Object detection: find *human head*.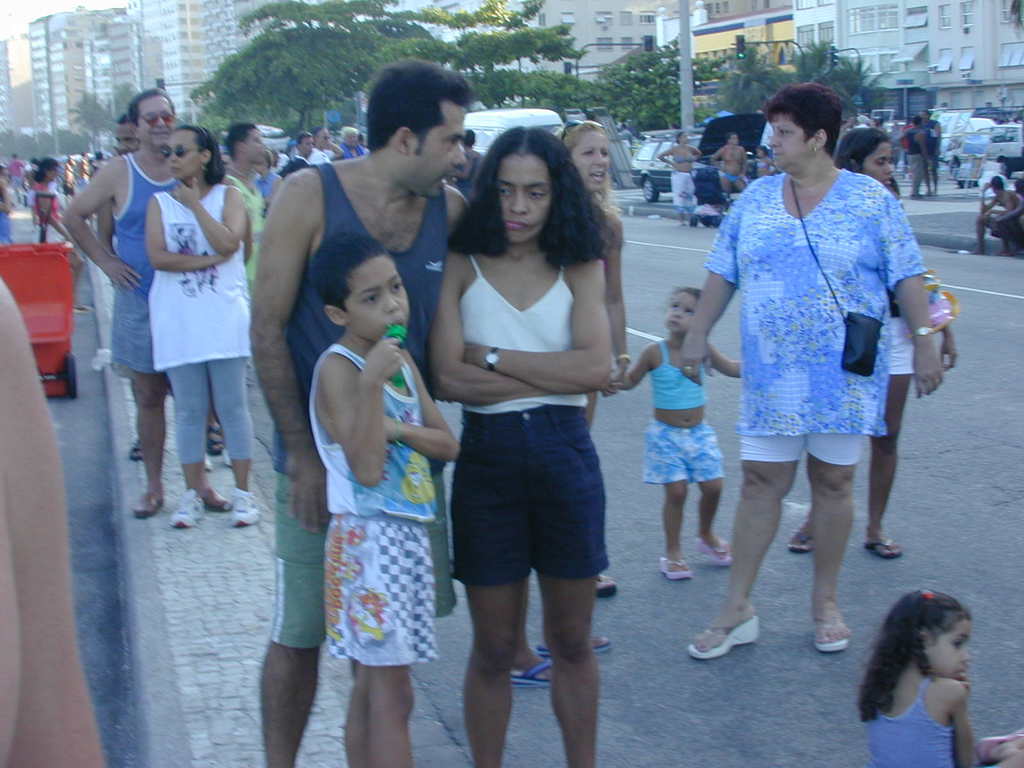
left=32, top=156, right=57, bottom=184.
